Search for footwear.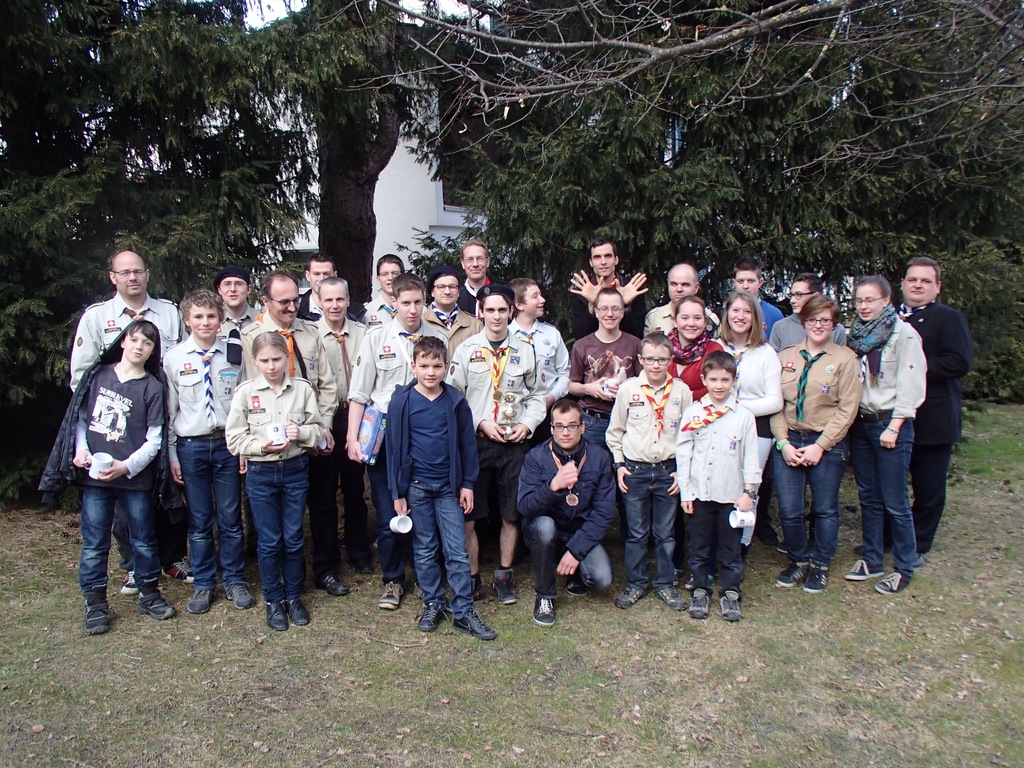
Found at bbox=[531, 595, 562, 628].
